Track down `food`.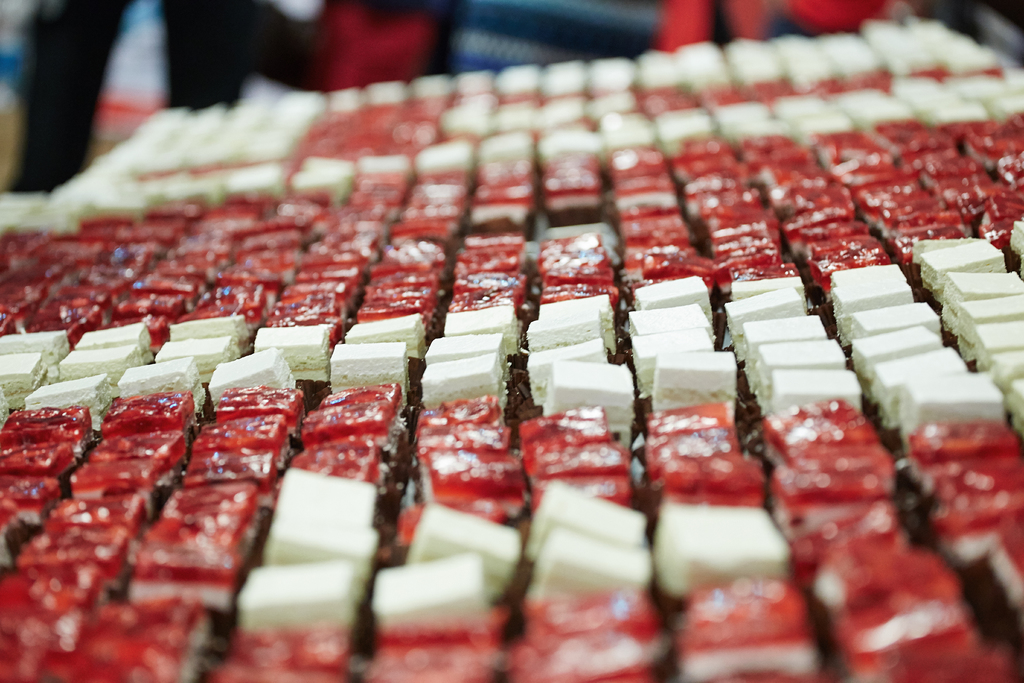
Tracked to (x1=277, y1=464, x2=376, y2=520).
